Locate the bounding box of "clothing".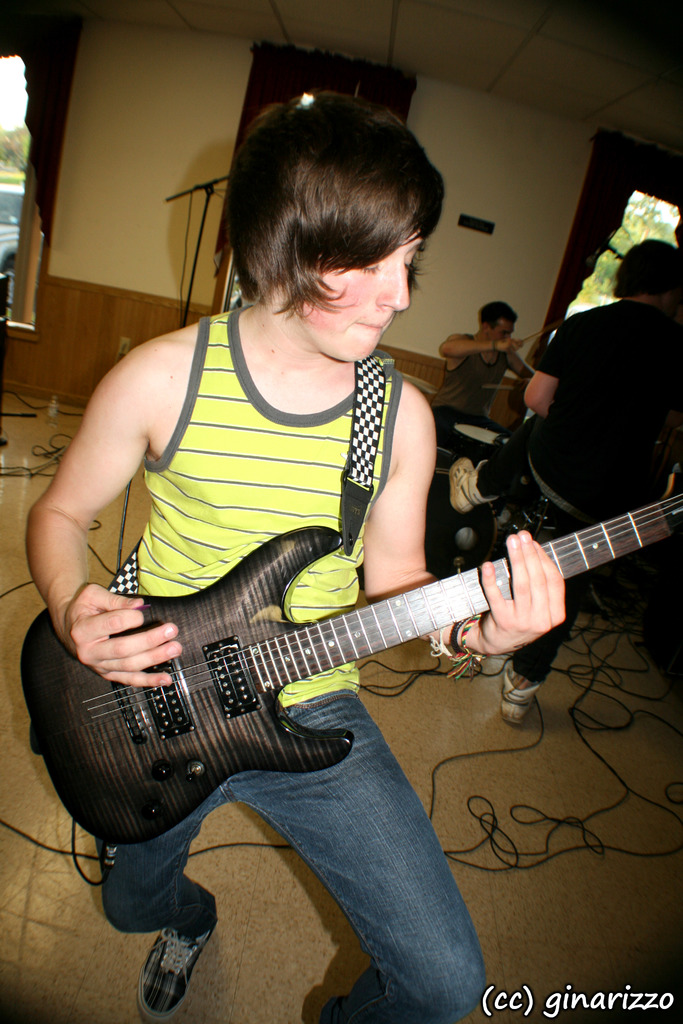
Bounding box: 79, 228, 584, 932.
